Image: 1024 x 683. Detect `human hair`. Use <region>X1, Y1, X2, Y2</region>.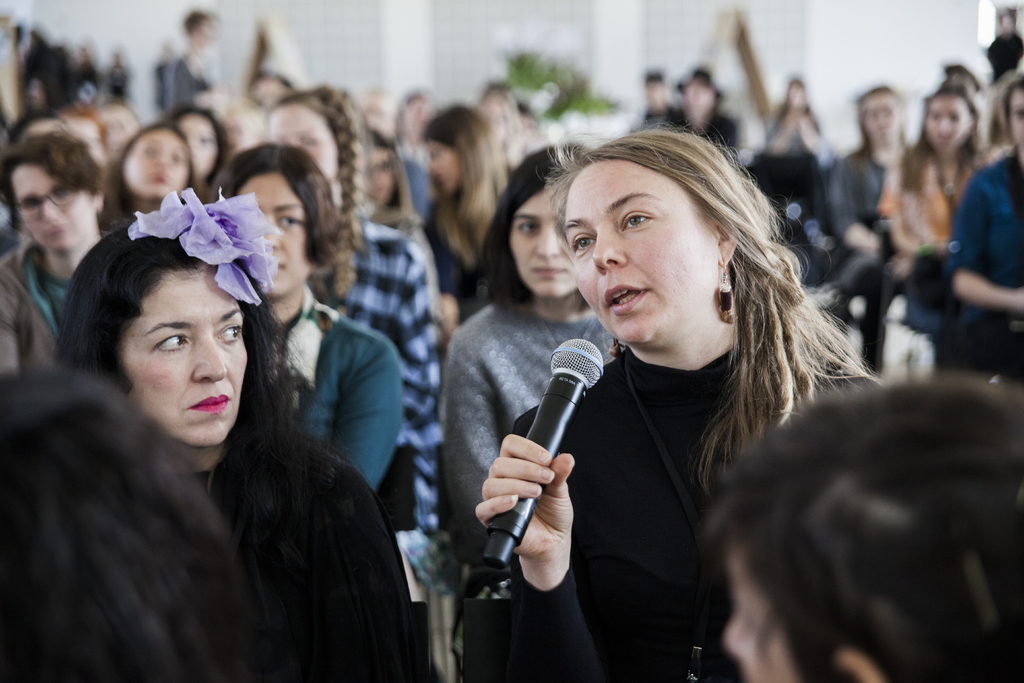
<region>902, 81, 982, 195</region>.
